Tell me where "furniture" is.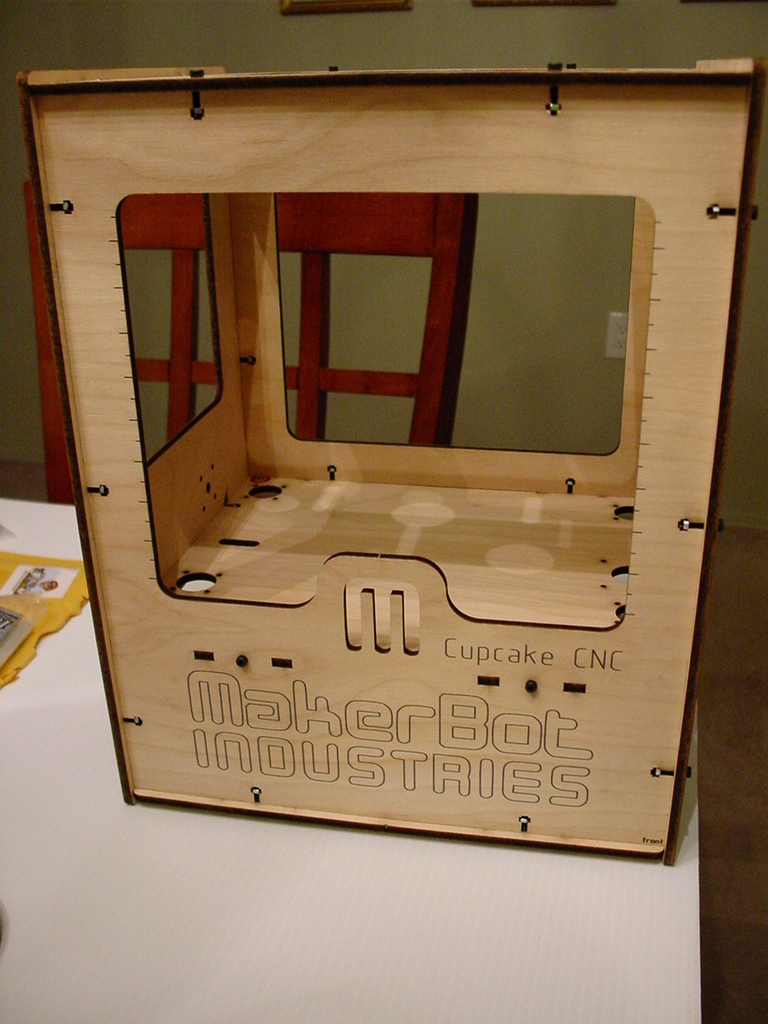
"furniture" is at bbox=[0, 497, 710, 1023].
